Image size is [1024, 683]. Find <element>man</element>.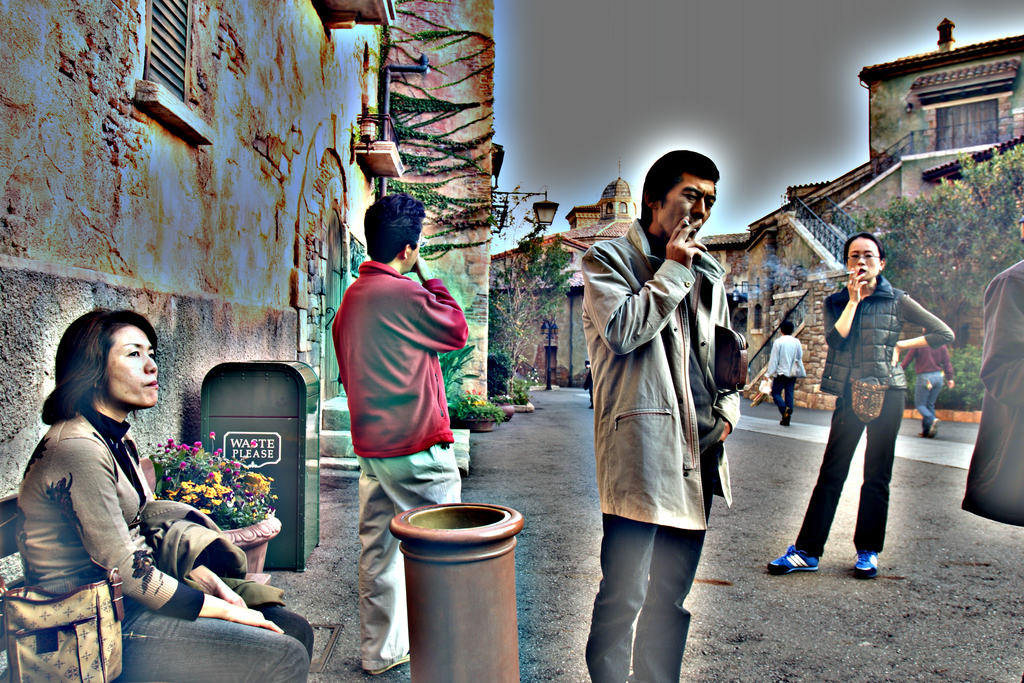
BBox(767, 321, 808, 429).
